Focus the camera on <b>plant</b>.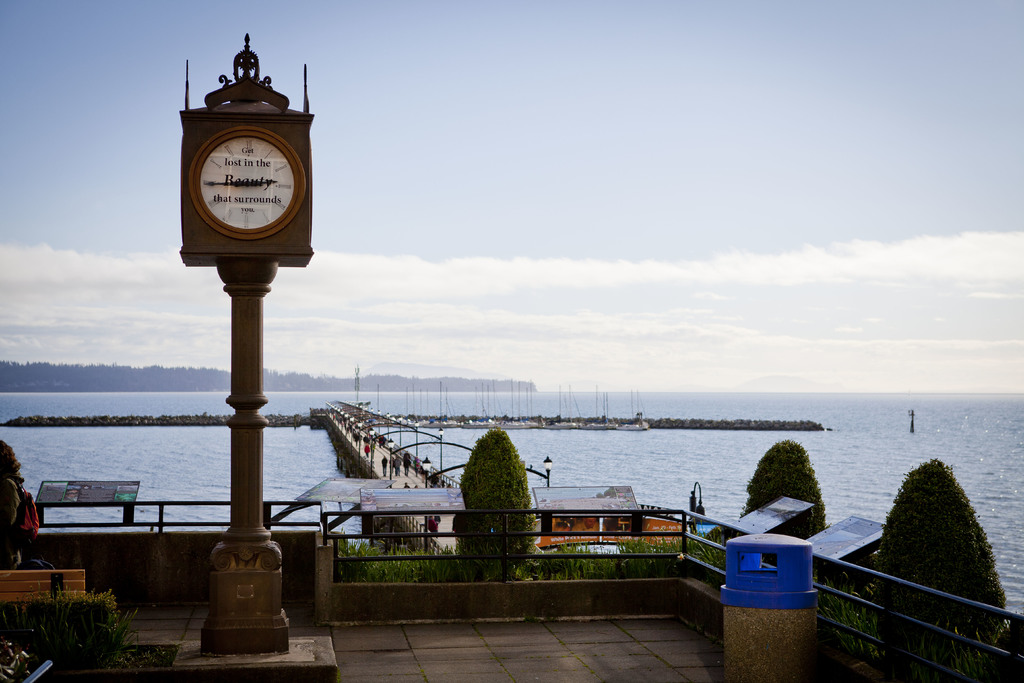
Focus region: crop(815, 559, 877, 653).
